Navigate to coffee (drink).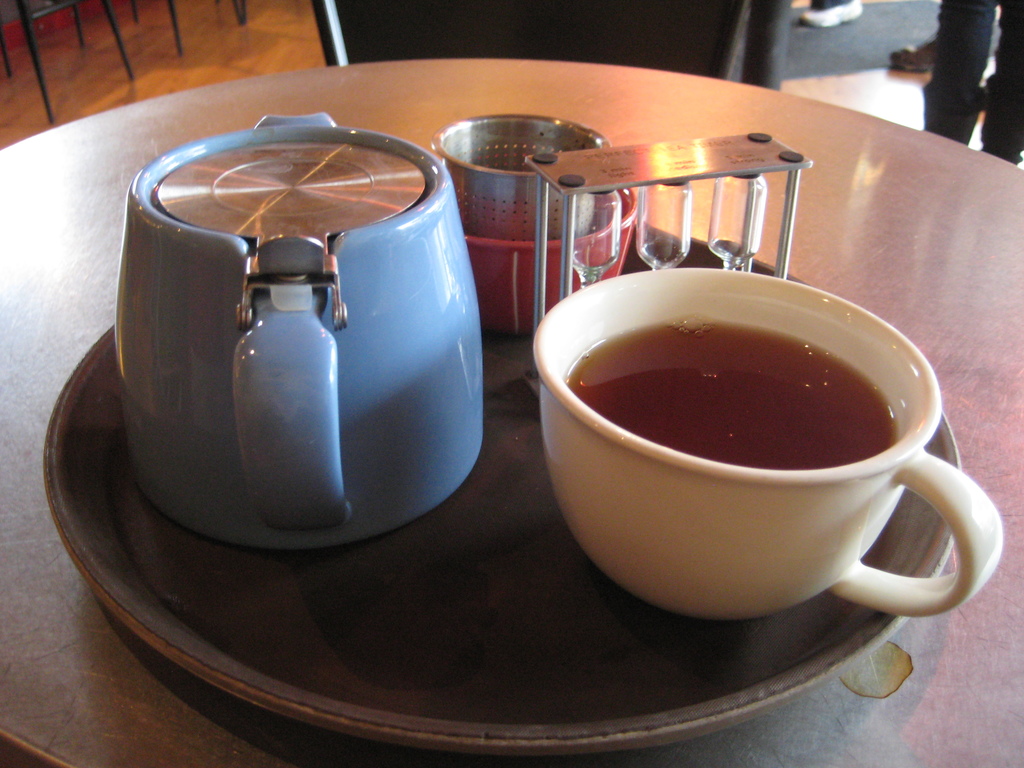
Navigation target: Rect(566, 314, 899, 466).
